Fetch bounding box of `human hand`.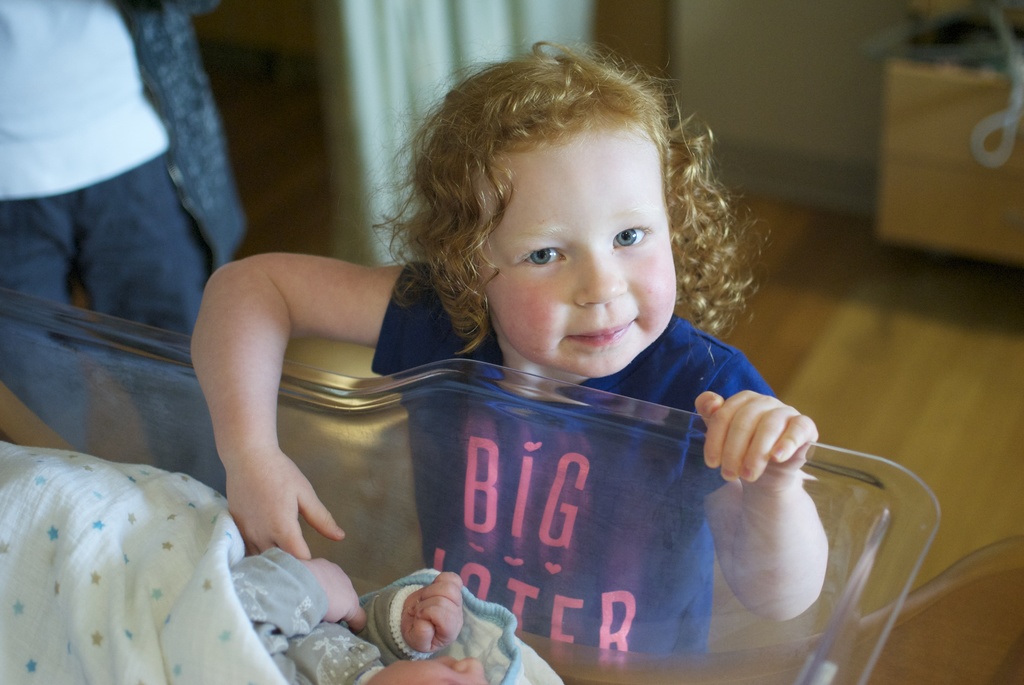
Bbox: 228, 448, 348, 563.
